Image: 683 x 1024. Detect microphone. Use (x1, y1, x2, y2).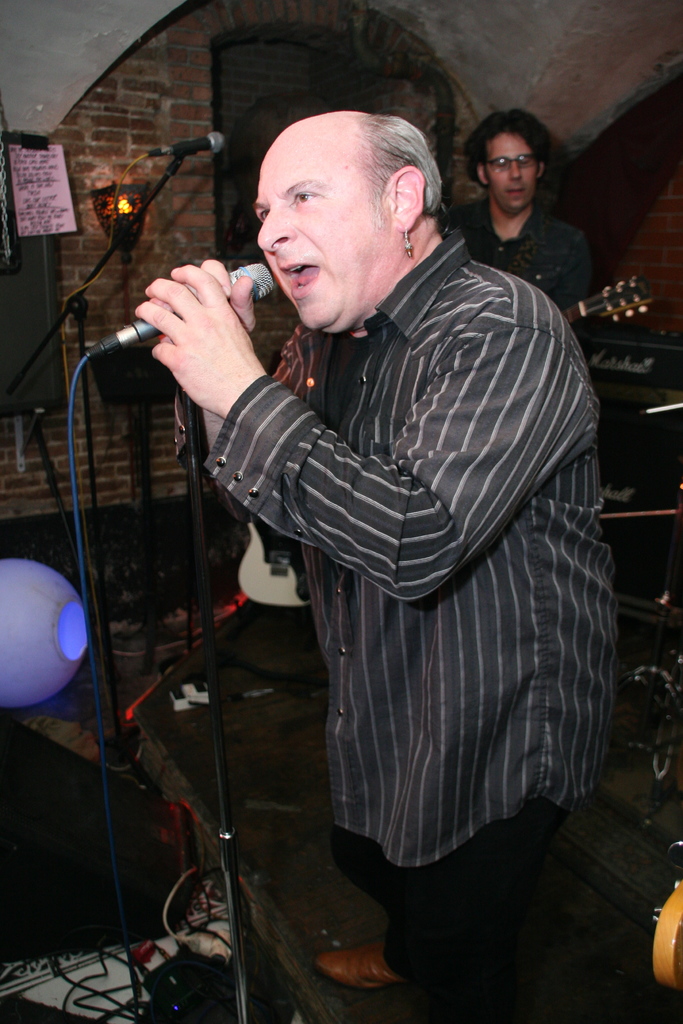
(148, 132, 222, 160).
